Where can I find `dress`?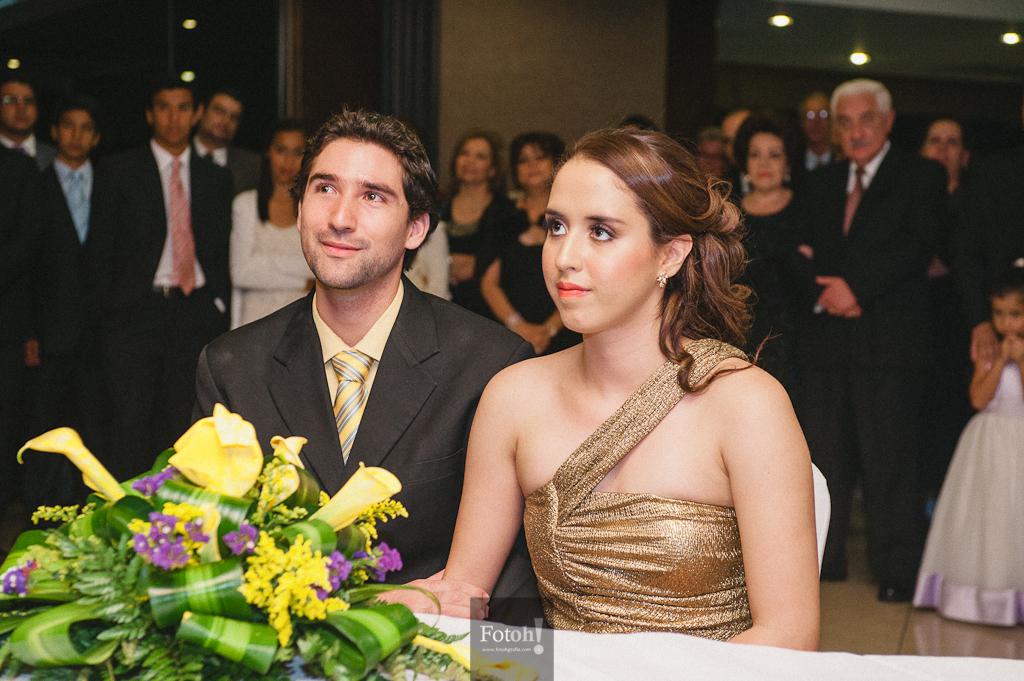
You can find it at region(712, 186, 820, 463).
